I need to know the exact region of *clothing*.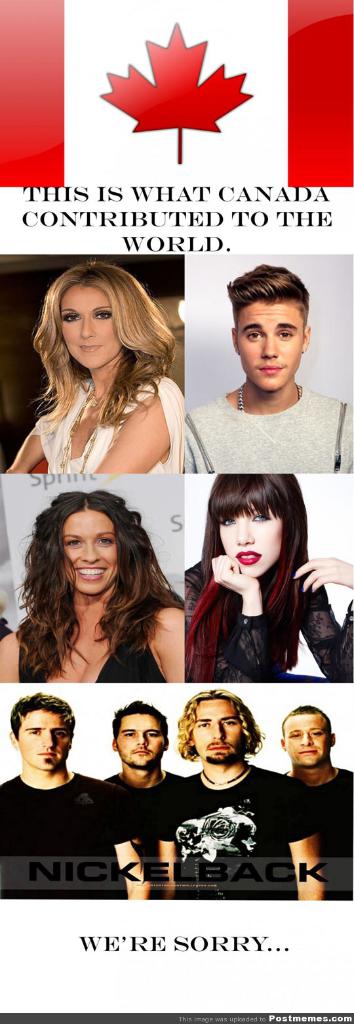
Region: <box>282,768,353,901</box>.
